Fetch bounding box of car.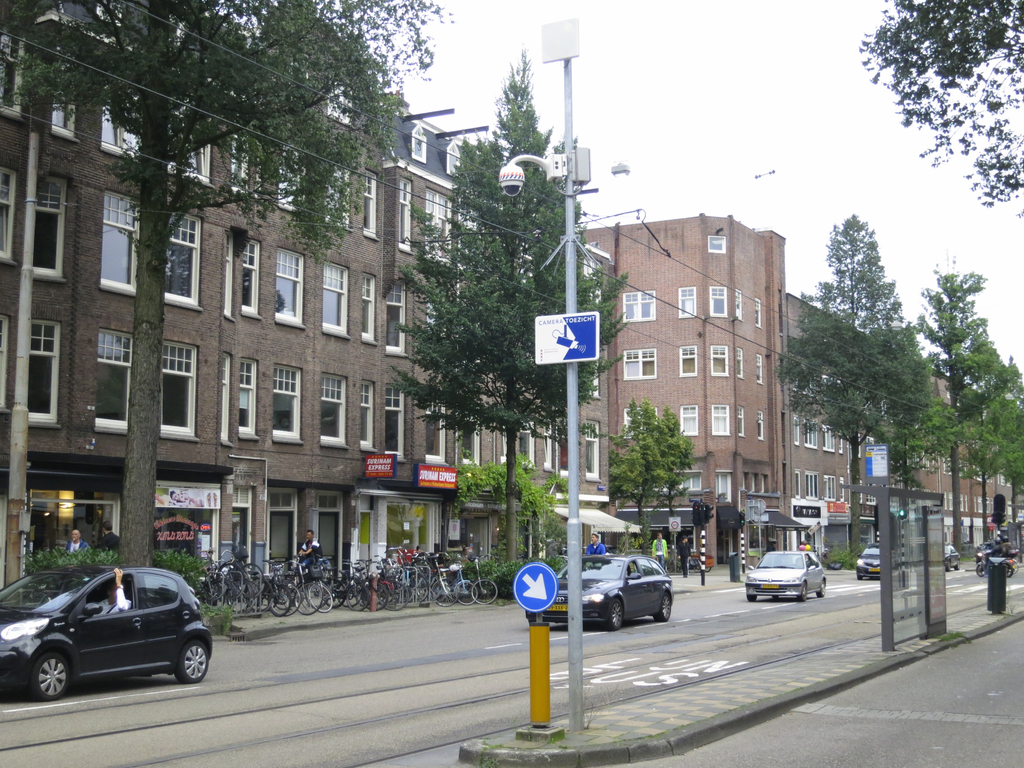
Bbox: BBox(2, 566, 221, 703).
